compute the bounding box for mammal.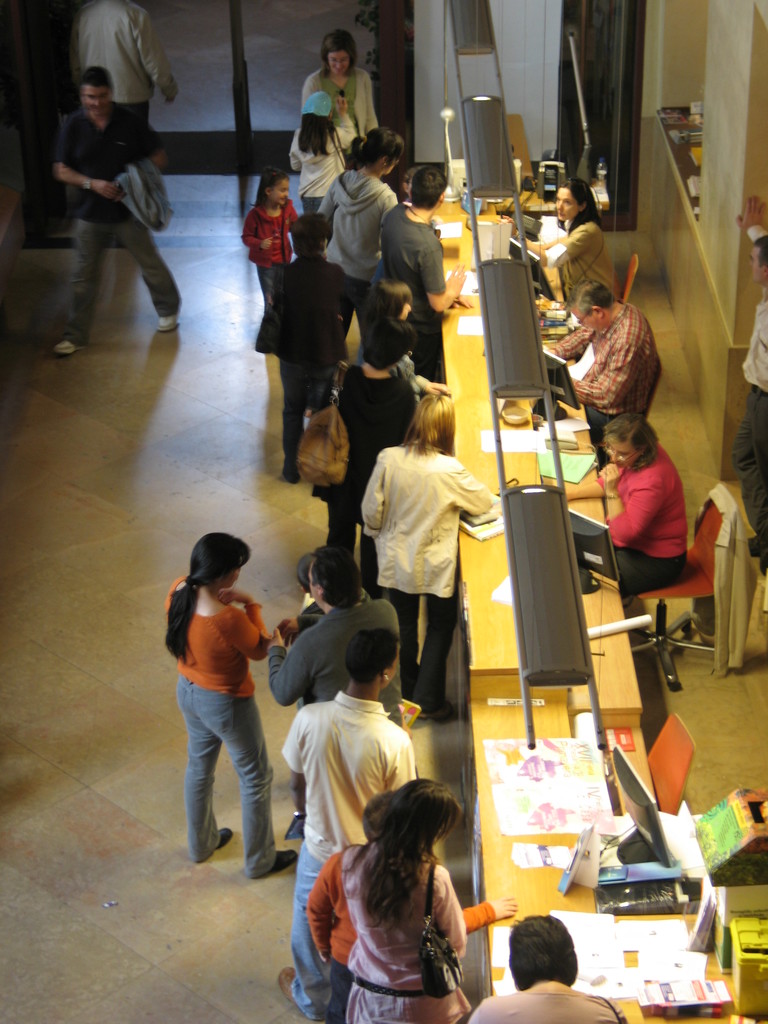
{"left": 734, "top": 234, "right": 767, "bottom": 575}.
